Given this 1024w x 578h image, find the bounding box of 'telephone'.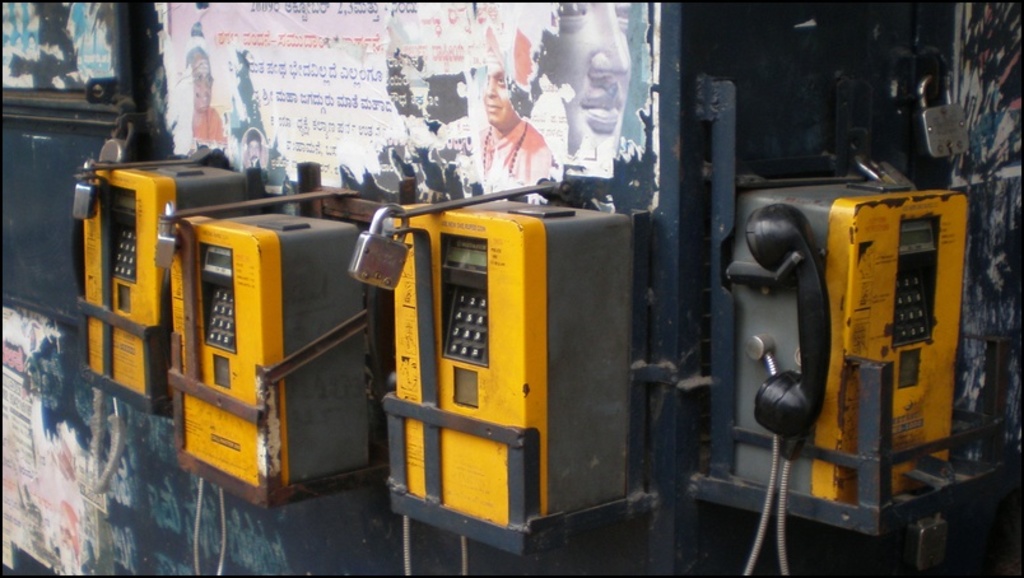
locate(364, 192, 632, 568).
